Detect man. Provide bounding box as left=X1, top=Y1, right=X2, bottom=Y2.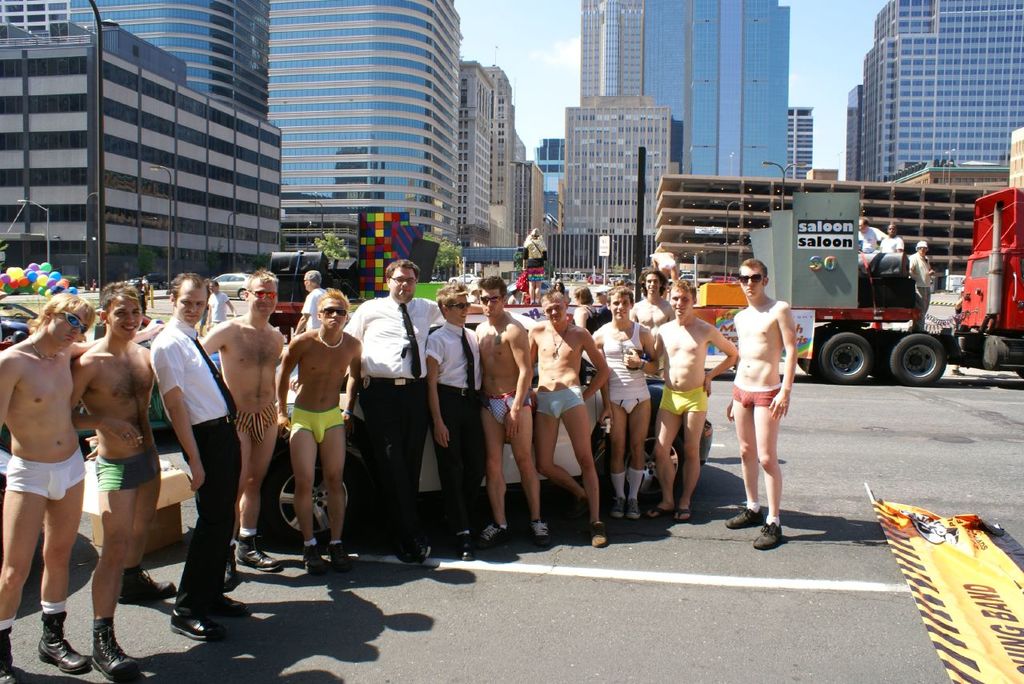
left=726, top=256, right=797, bottom=550.
